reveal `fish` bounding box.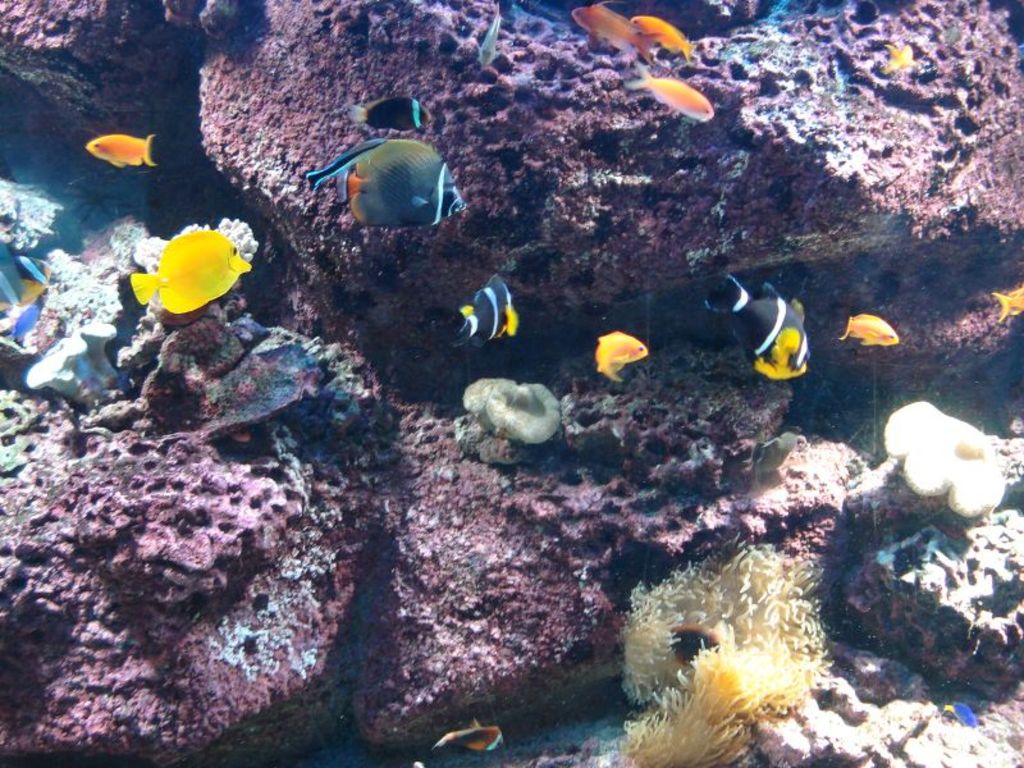
Revealed: box(596, 326, 654, 384).
